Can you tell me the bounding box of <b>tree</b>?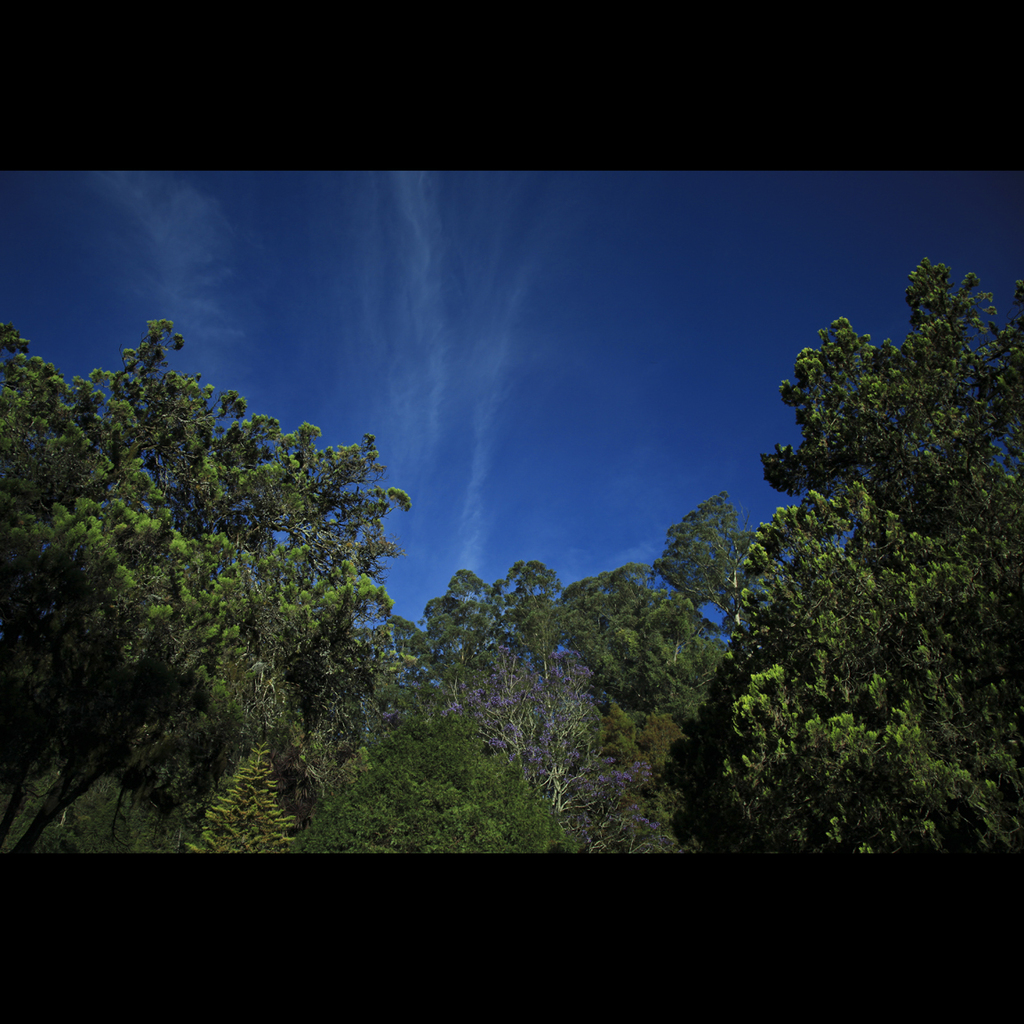
pyautogui.locateOnScreen(286, 691, 583, 853).
